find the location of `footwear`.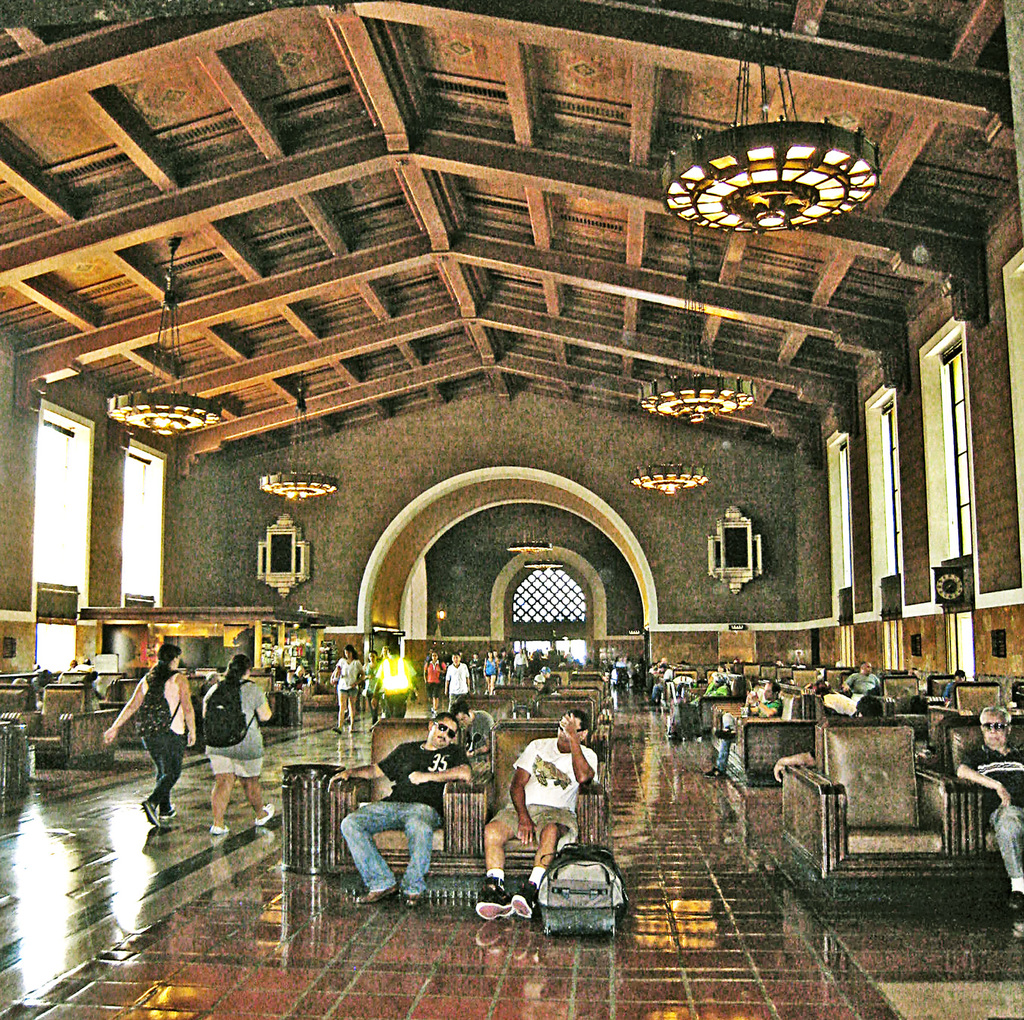
Location: region(718, 729, 736, 736).
